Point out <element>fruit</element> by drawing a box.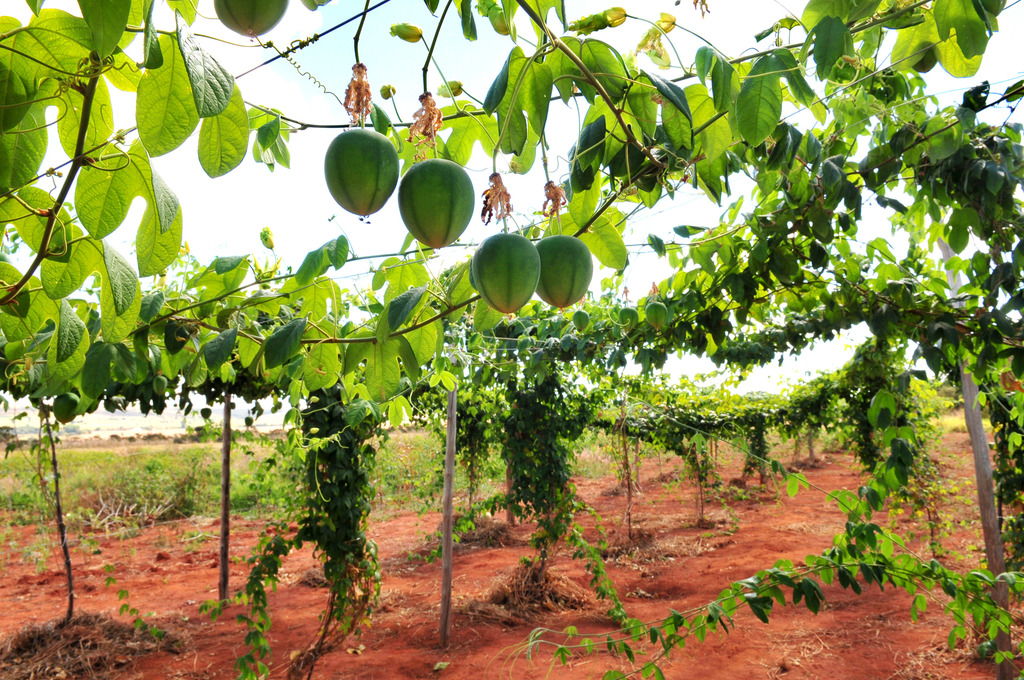
bbox=[470, 231, 541, 314].
